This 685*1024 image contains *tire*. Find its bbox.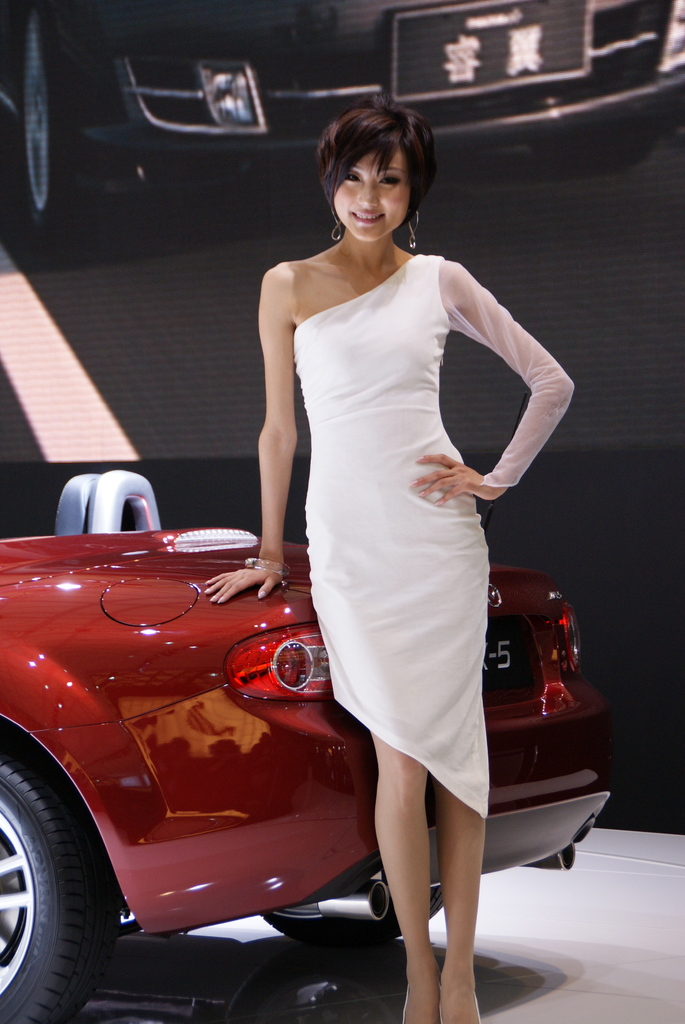
crop(530, 113, 664, 172).
